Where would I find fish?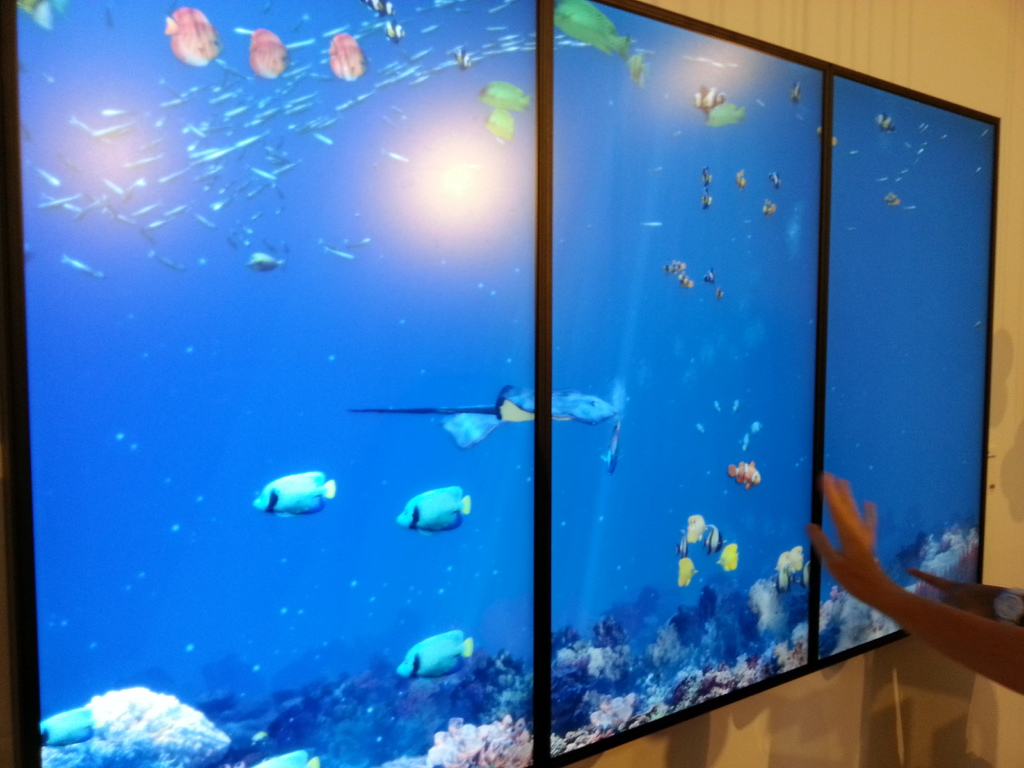
At 768:172:781:189.
